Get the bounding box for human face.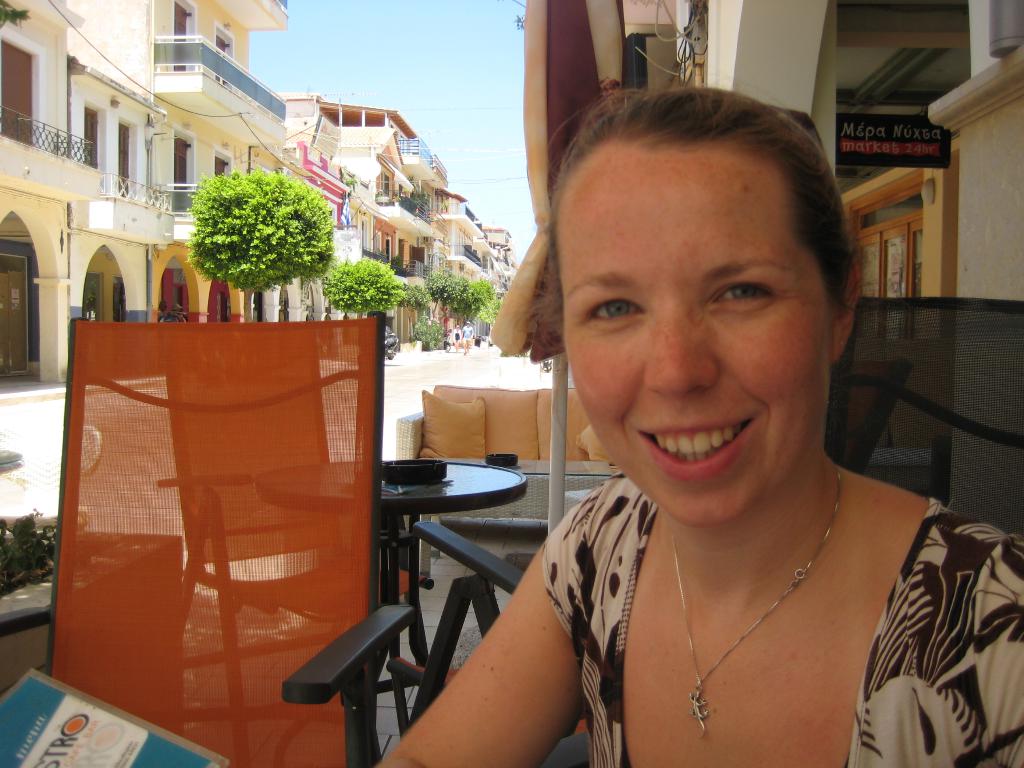
{"left": 563, "top": 141, "right": 833, "bottom": 524}.
